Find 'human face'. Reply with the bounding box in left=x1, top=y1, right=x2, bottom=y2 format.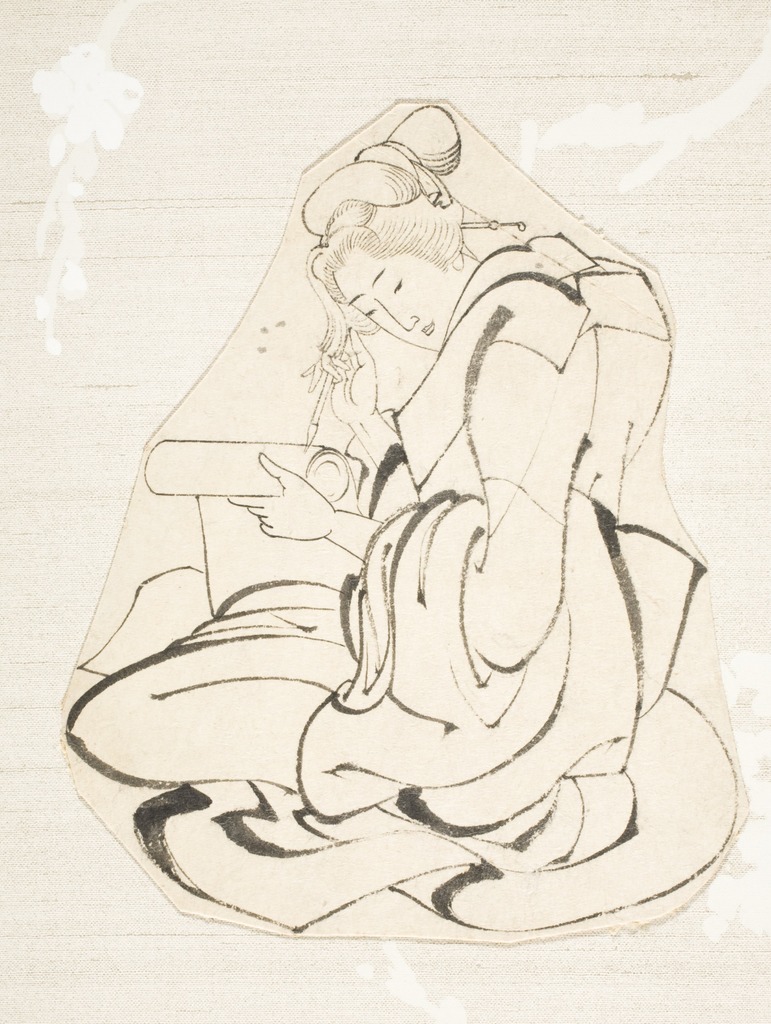
left=335, top=249, right=449, bottom=351.
